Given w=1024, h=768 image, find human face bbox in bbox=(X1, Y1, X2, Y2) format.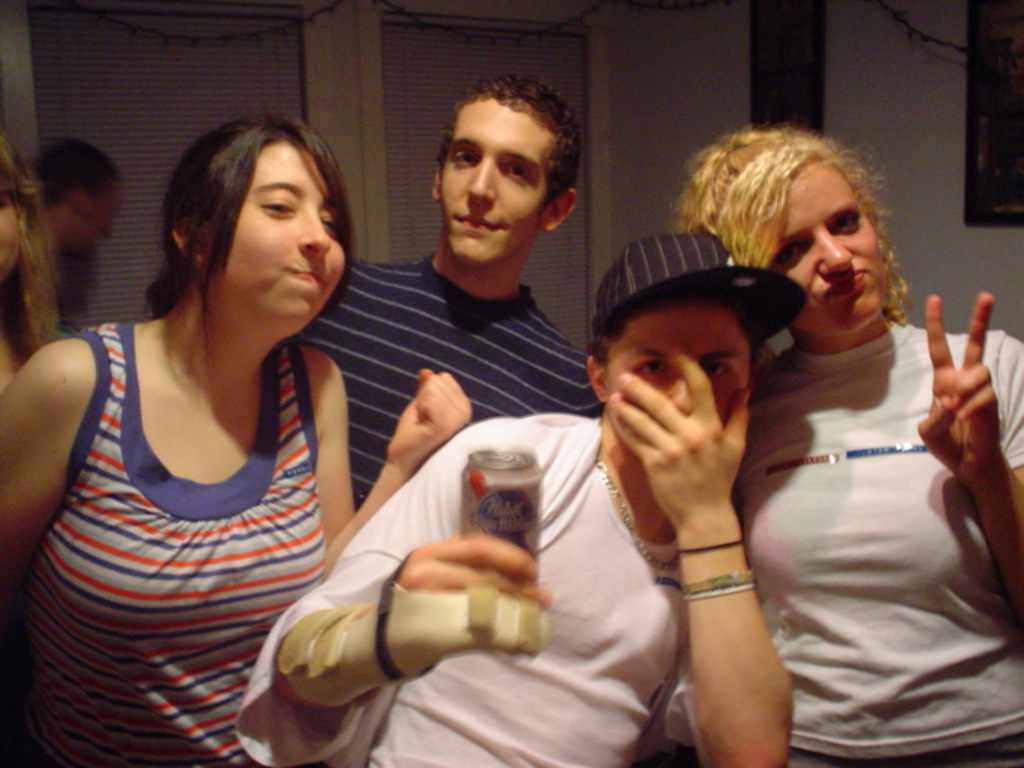
bbox=(603, 305, 751, 421).
